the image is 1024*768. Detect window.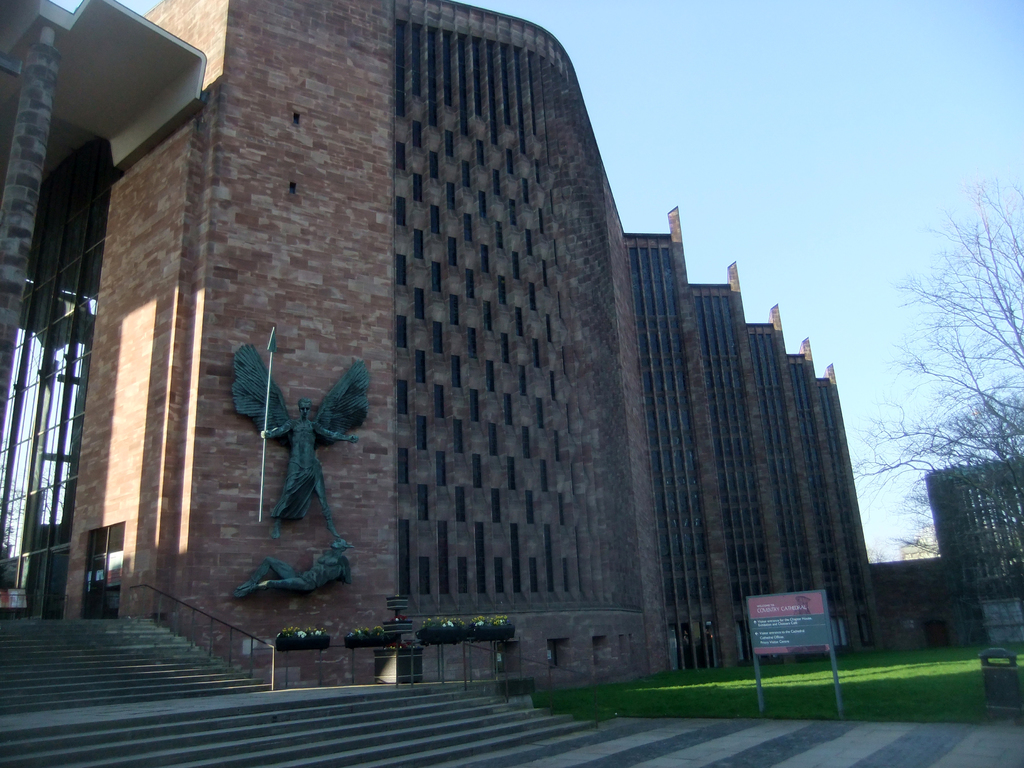
Detection: {"x1": 493, "y1": 632, "x2": 541, "y2": 678}.
